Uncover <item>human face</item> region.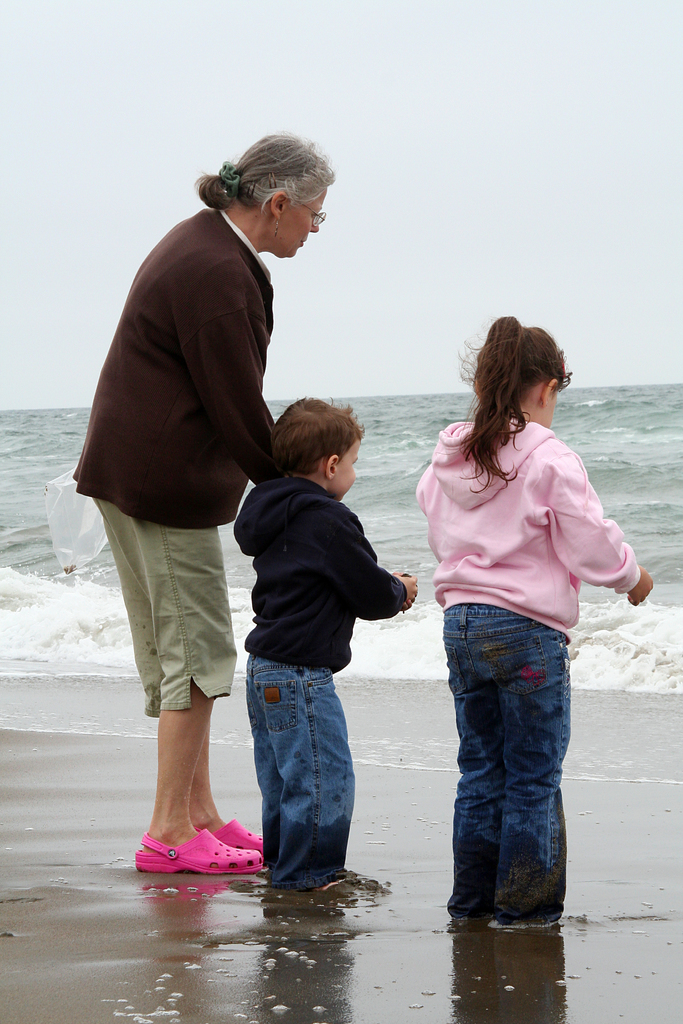
Uncovered: (335,435,359,491).
